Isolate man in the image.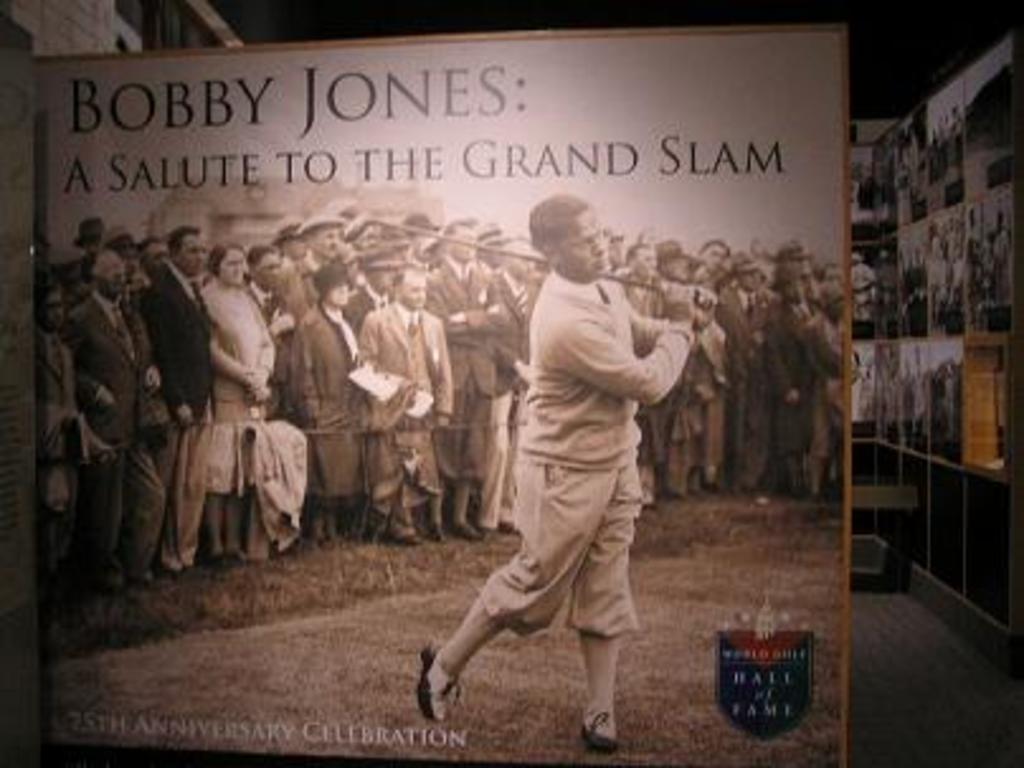
Isolated region: <bbox>611, 243, 689, 499</bbox>.
